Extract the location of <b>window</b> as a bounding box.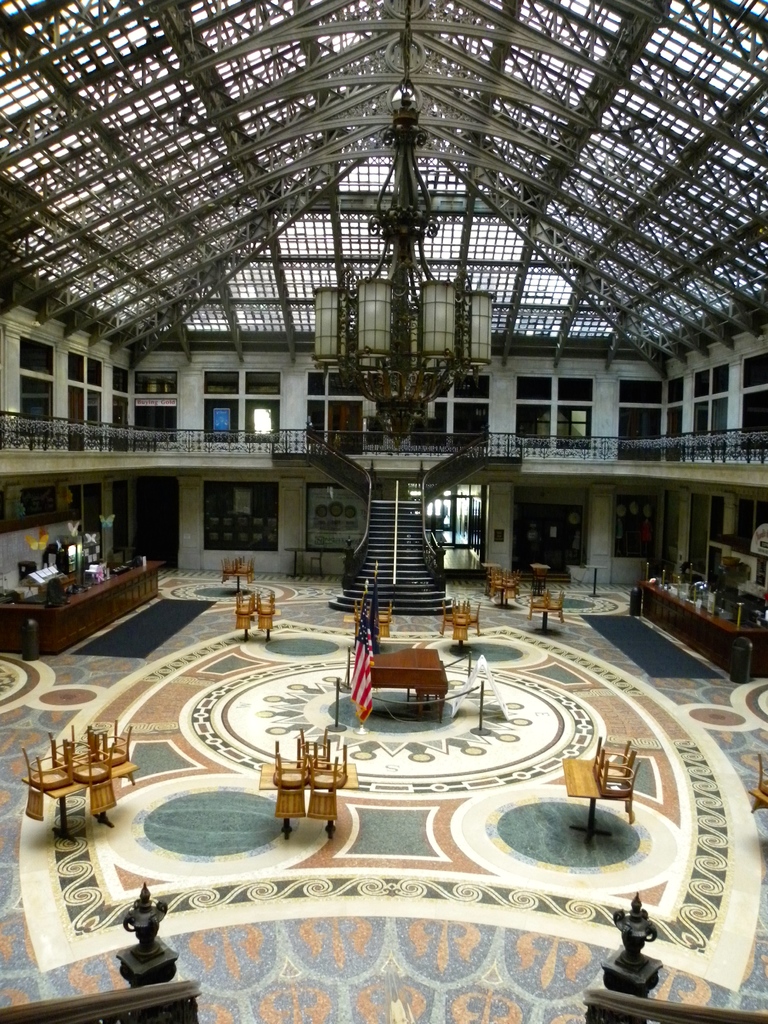
682 493 708 578.
